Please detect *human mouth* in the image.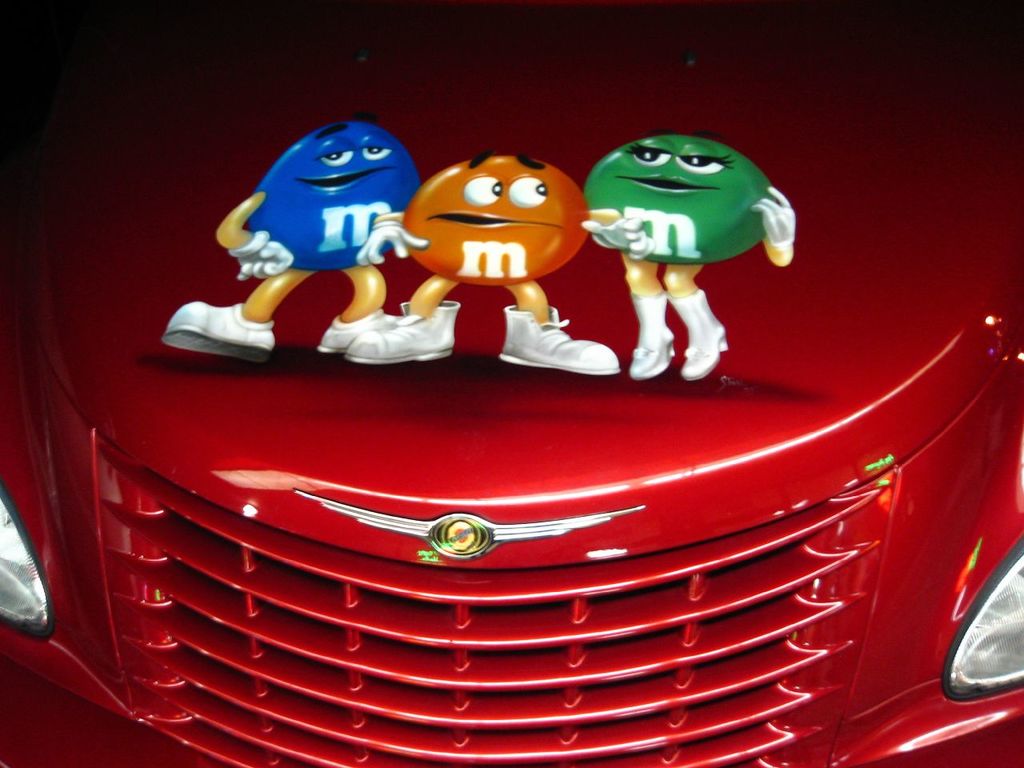
<region>622, 169, 723, 206</region>.
